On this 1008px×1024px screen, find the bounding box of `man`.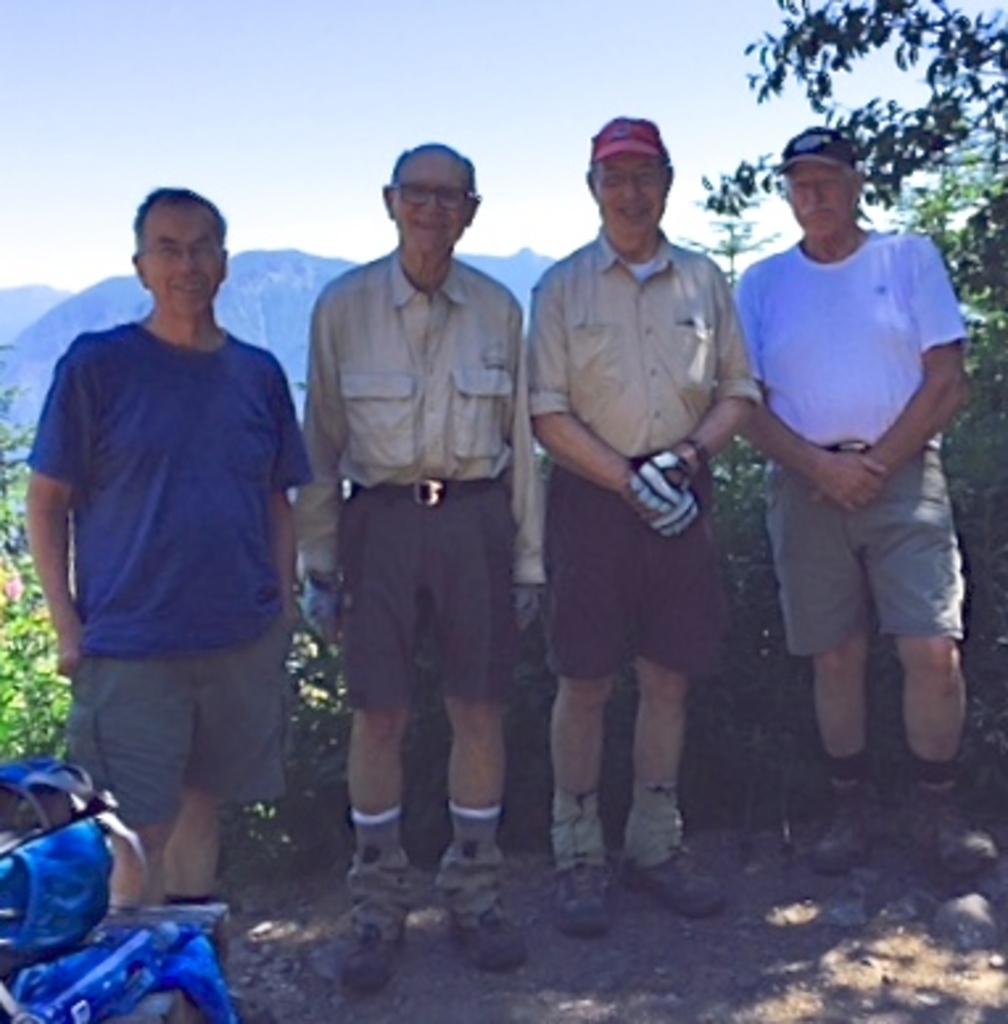
Bounding box: 520:103:765:942.
